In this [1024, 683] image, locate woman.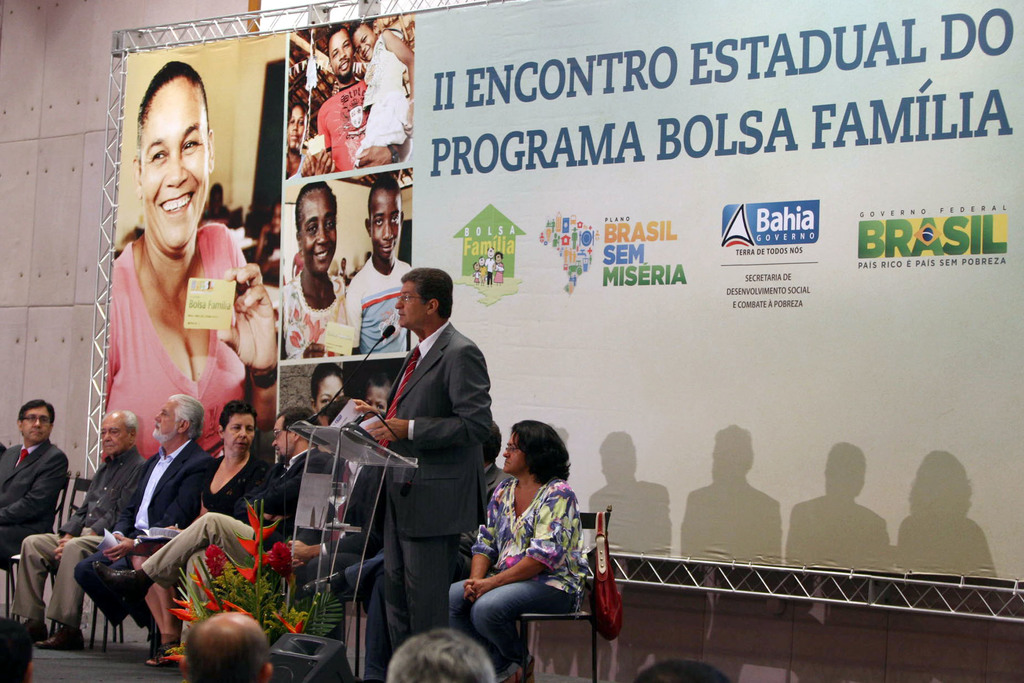
Bounding box: bbox=[310, 364, 344, 418].
